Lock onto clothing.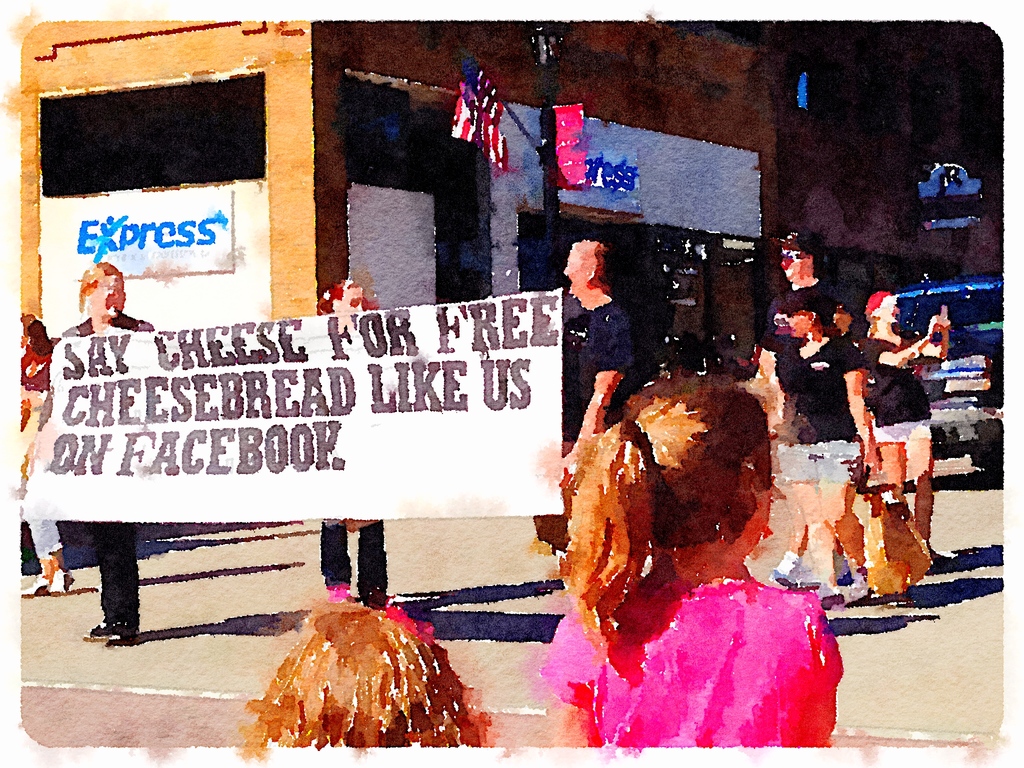
Locked: bbox=(20, 343, 60, 564).
